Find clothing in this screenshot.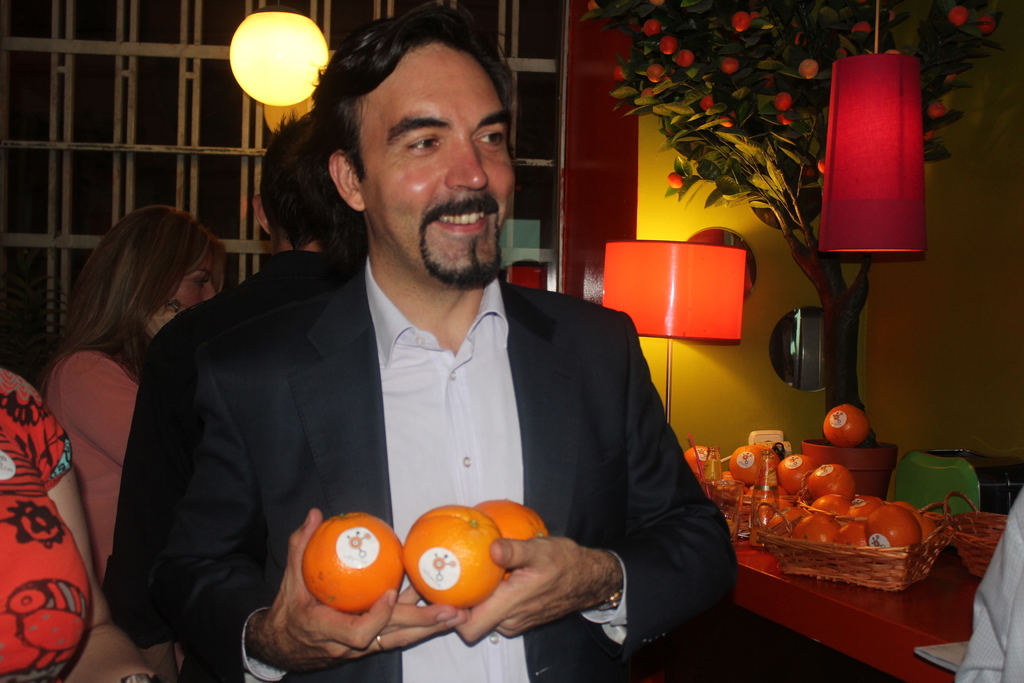
The bounding box for clothing is 0:368:96:682.
